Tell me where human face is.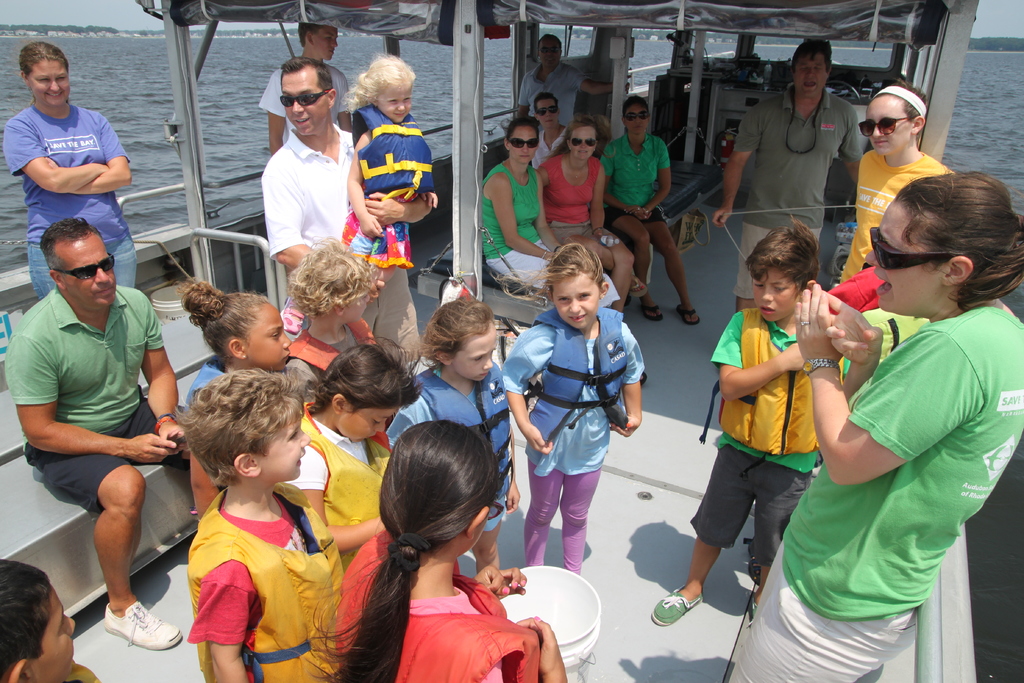
human face is at x1=258 y1=417 x2=309 y2=483.
